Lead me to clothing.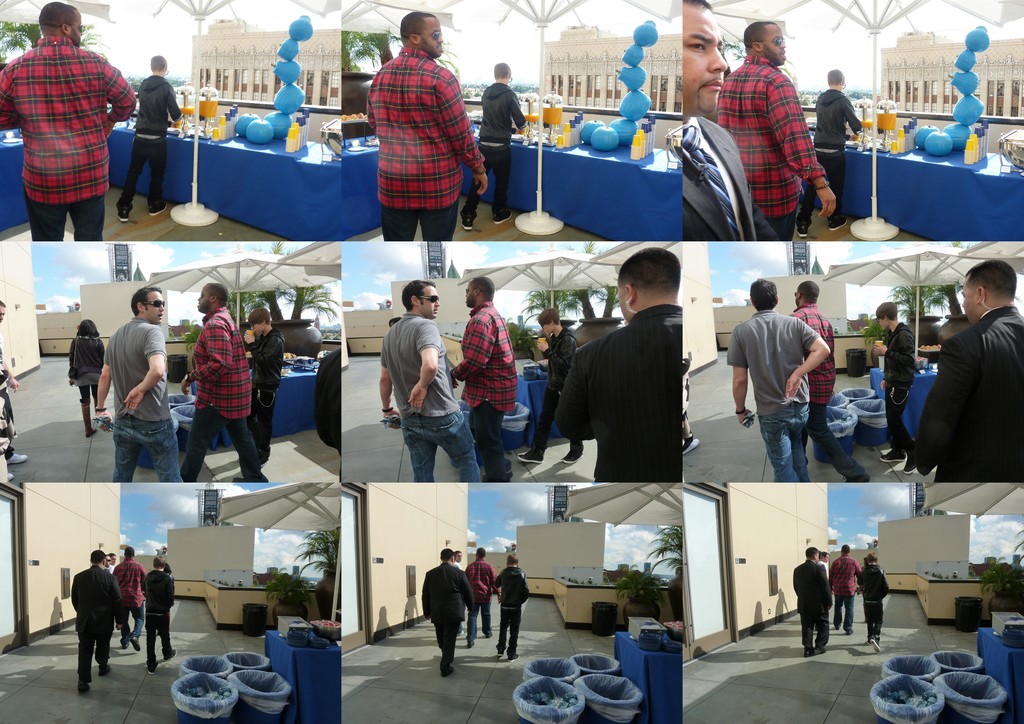
Lead to locate(800, 86, 860, 228).
